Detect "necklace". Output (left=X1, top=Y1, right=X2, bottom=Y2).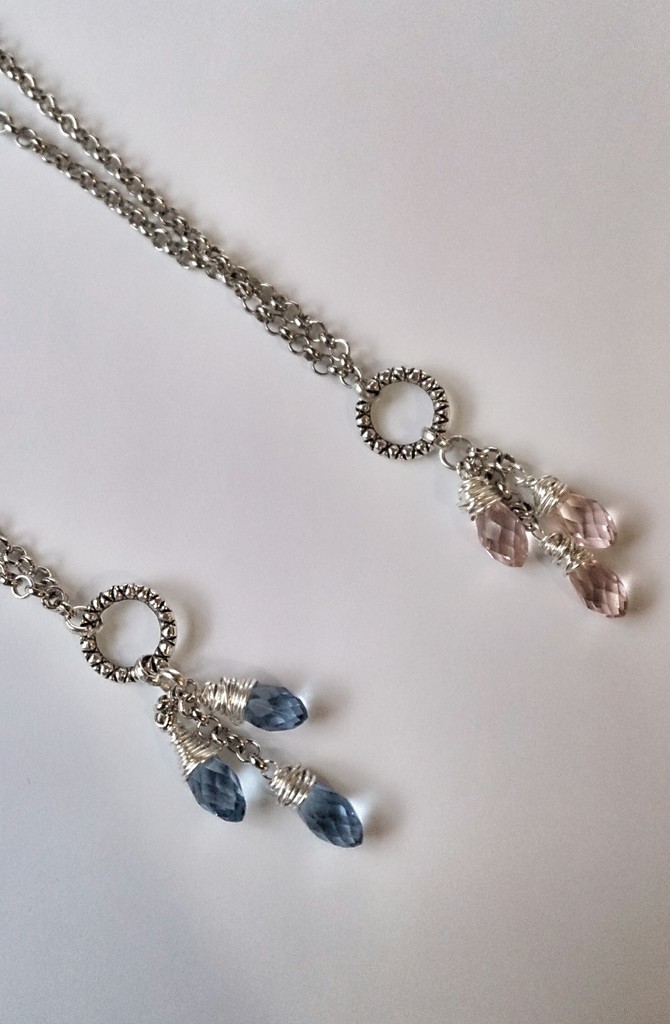
(left=0, top=529, right=361, bottom=846).
